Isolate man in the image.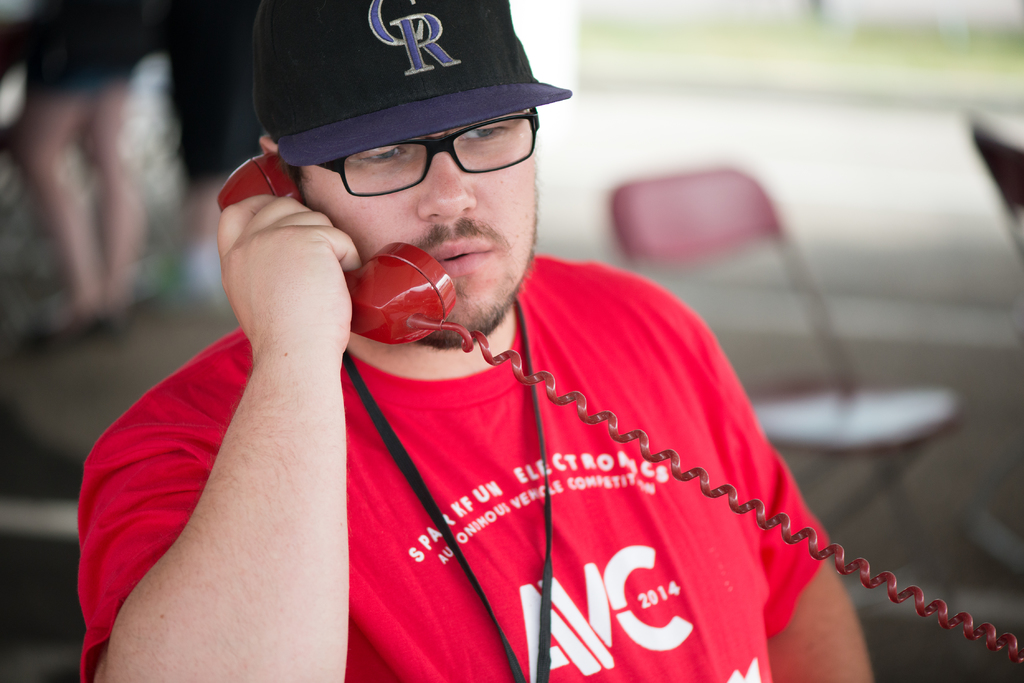
Isolated region: pyautogui.locateOnScreen(172, 41, 888, 662).
